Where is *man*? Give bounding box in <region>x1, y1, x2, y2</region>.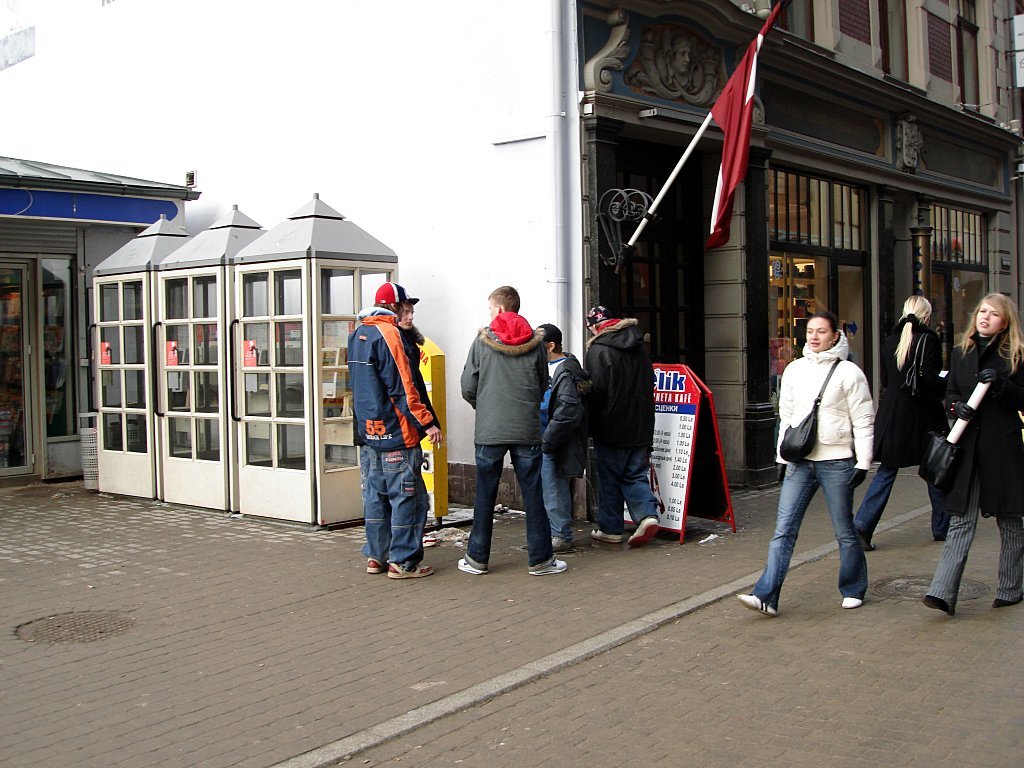
<region>536, 320, 590, 550</region>.
